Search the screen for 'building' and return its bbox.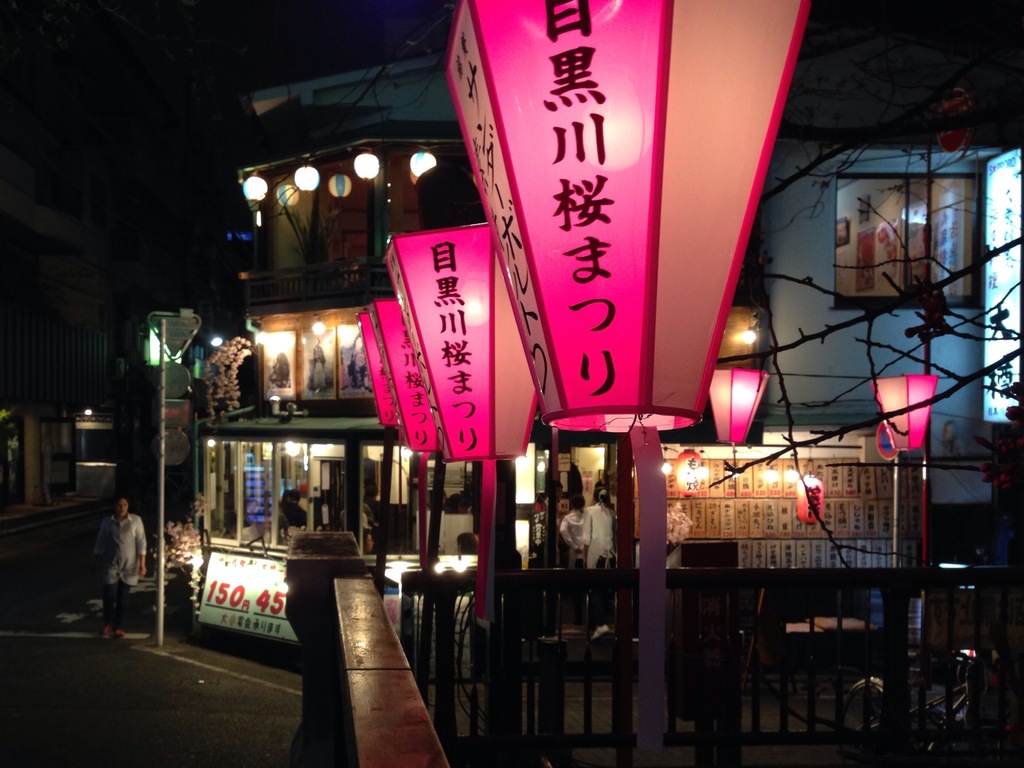
Found: bbox=(193, 54, 1023, 669).
